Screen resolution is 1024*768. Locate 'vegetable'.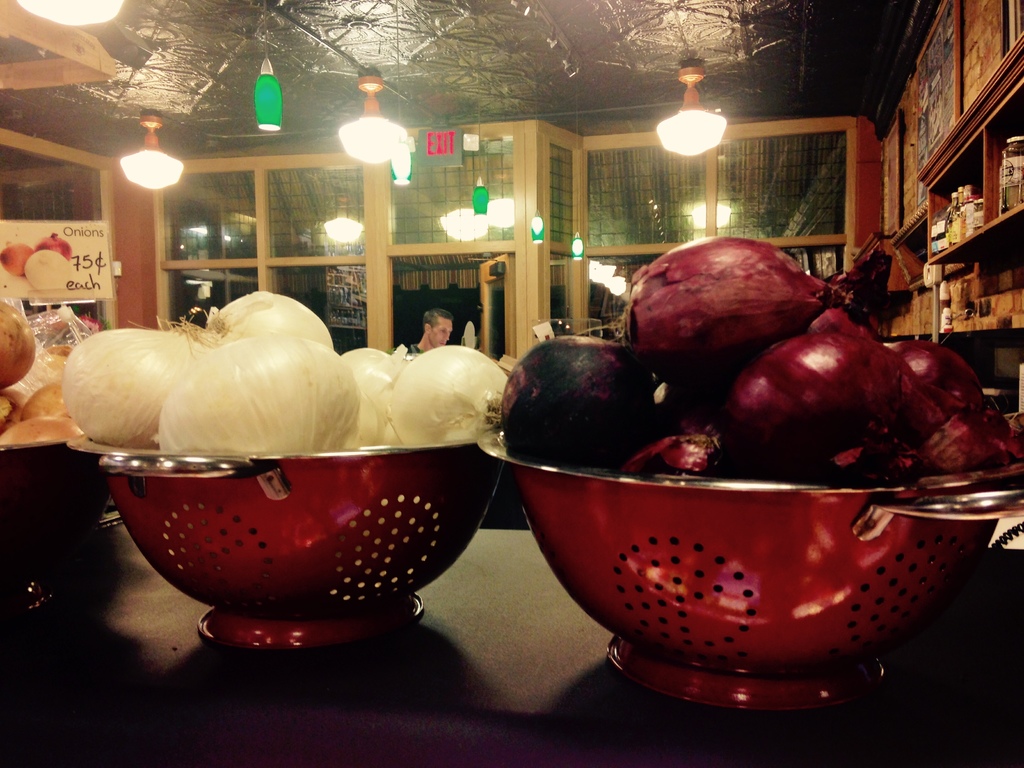
27/383/72/421.
